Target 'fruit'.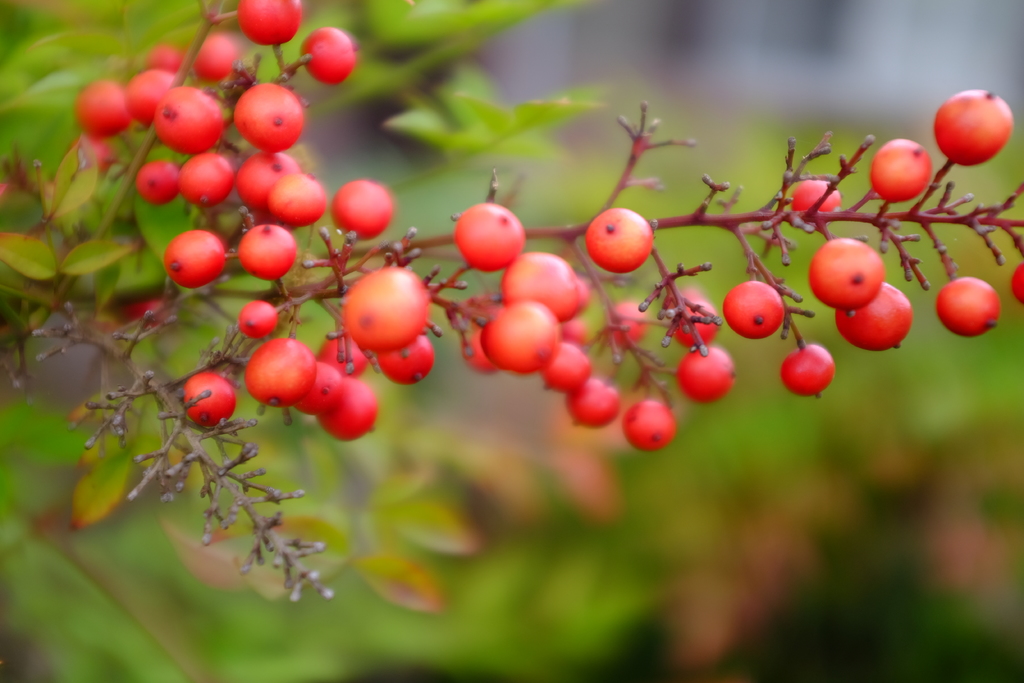
Target region: Rect(790, 179, 844, 213).
